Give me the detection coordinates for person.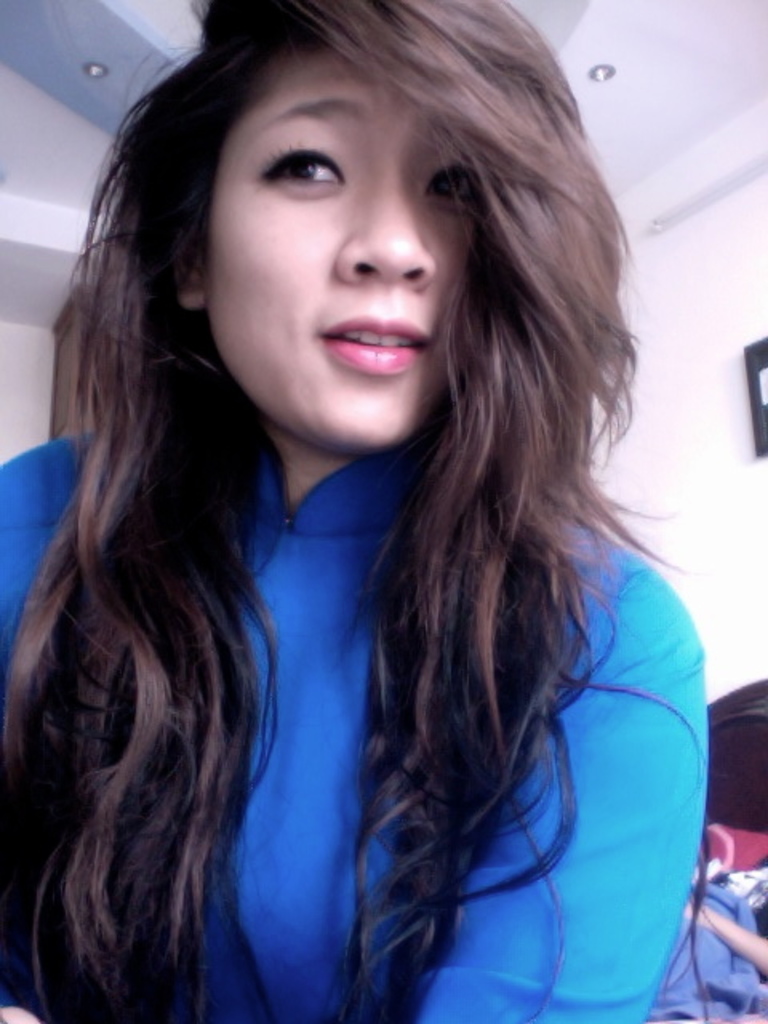
bbox=[0, 0, 704, 1022].
